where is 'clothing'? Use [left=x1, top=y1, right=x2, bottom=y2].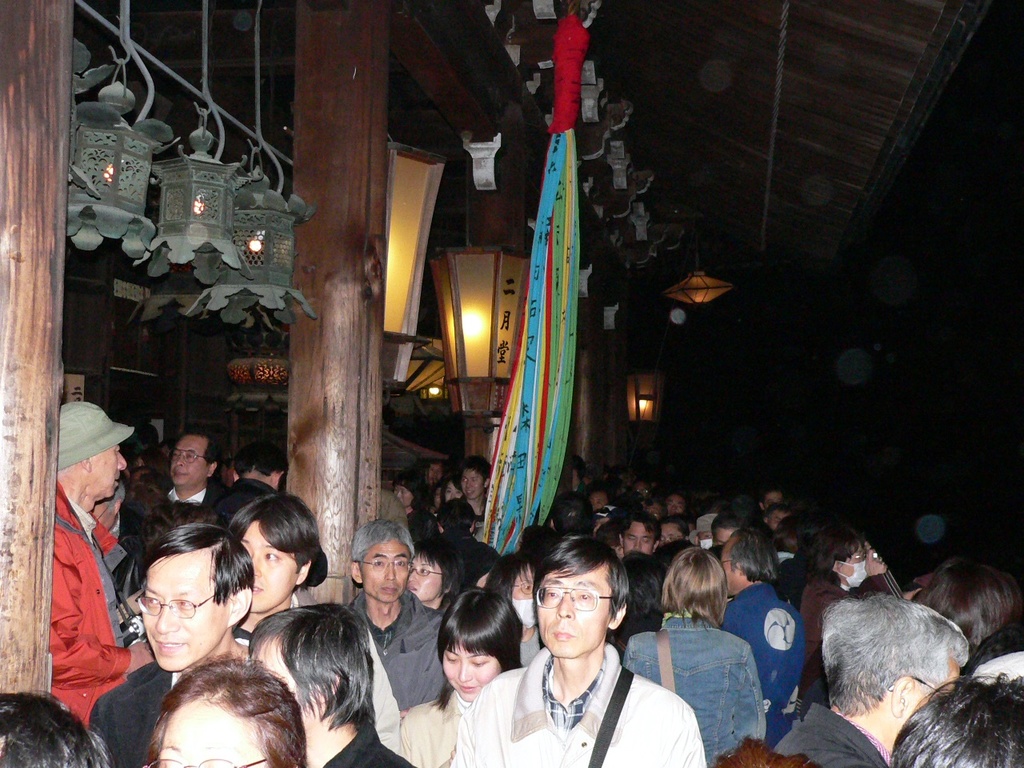
[left=466, top=644, right=712, bottom=767].
